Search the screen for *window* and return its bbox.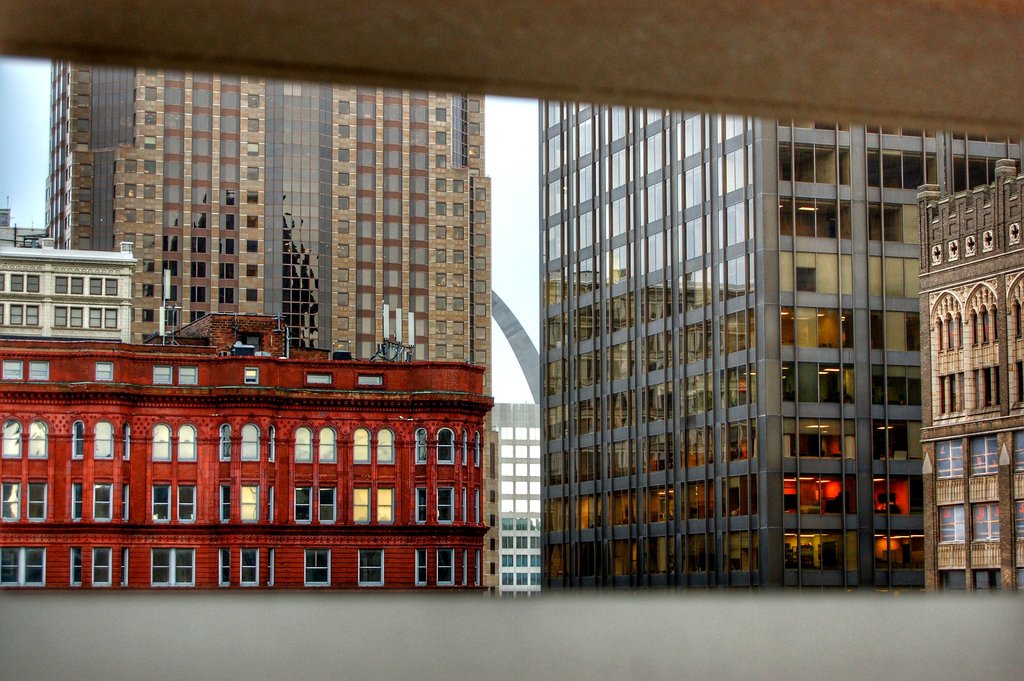
Found: detection(240, 487, 259, 518).
